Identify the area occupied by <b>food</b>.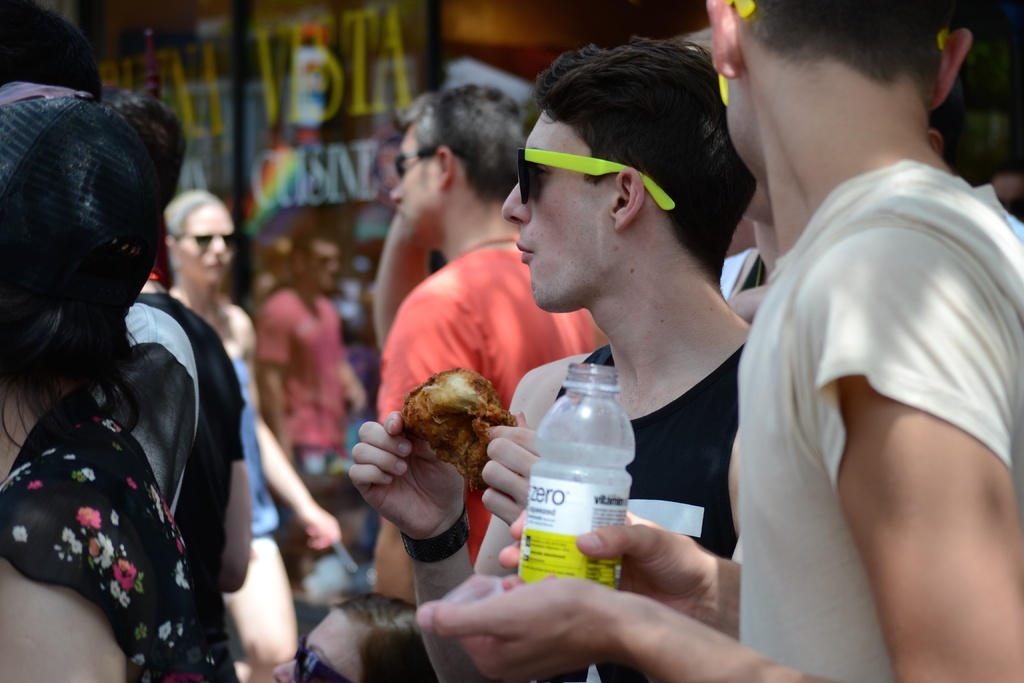
Area: pyautogui.locateOnScreen(392, 360, 512, 484).
